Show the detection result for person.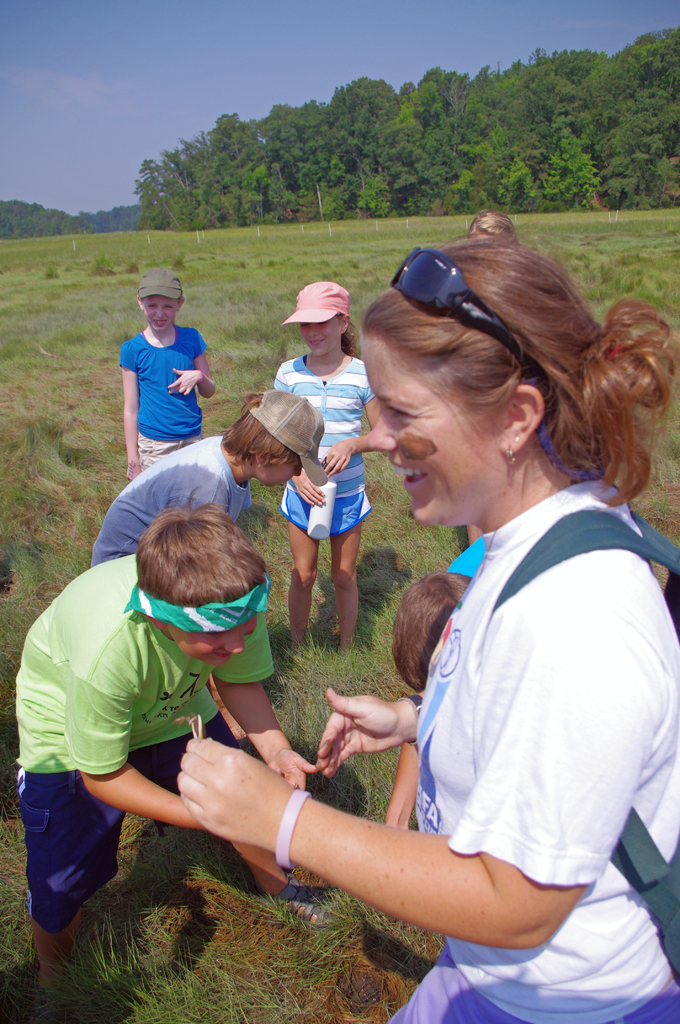
(left=180, top=236, right=679, bottom=1023).
